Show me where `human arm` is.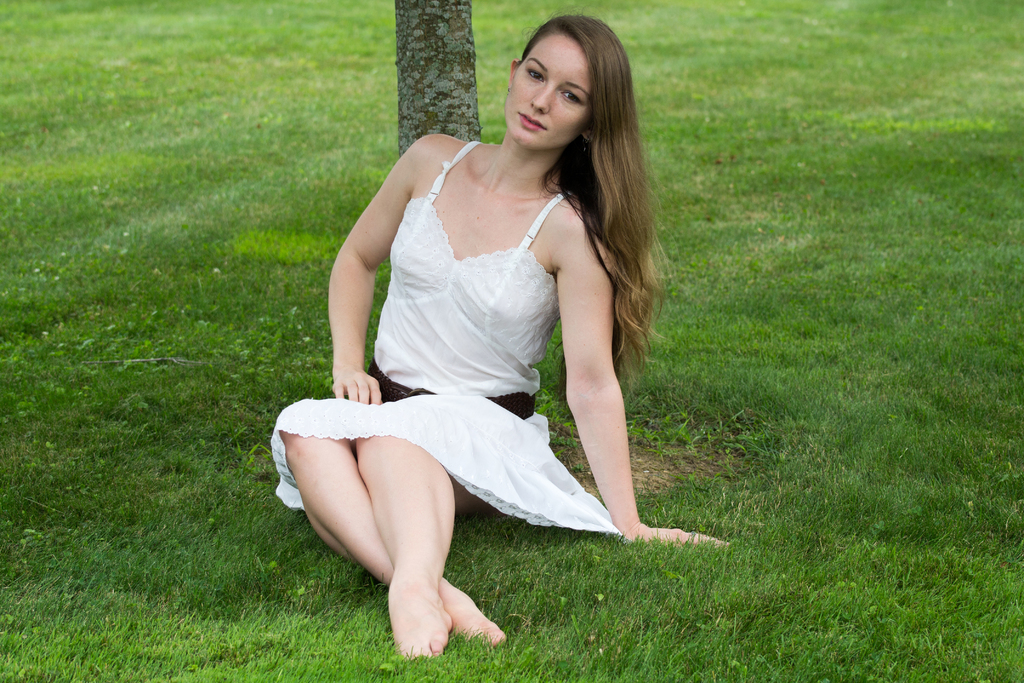
`human arm` is at region(332, 133, 431, 406).
